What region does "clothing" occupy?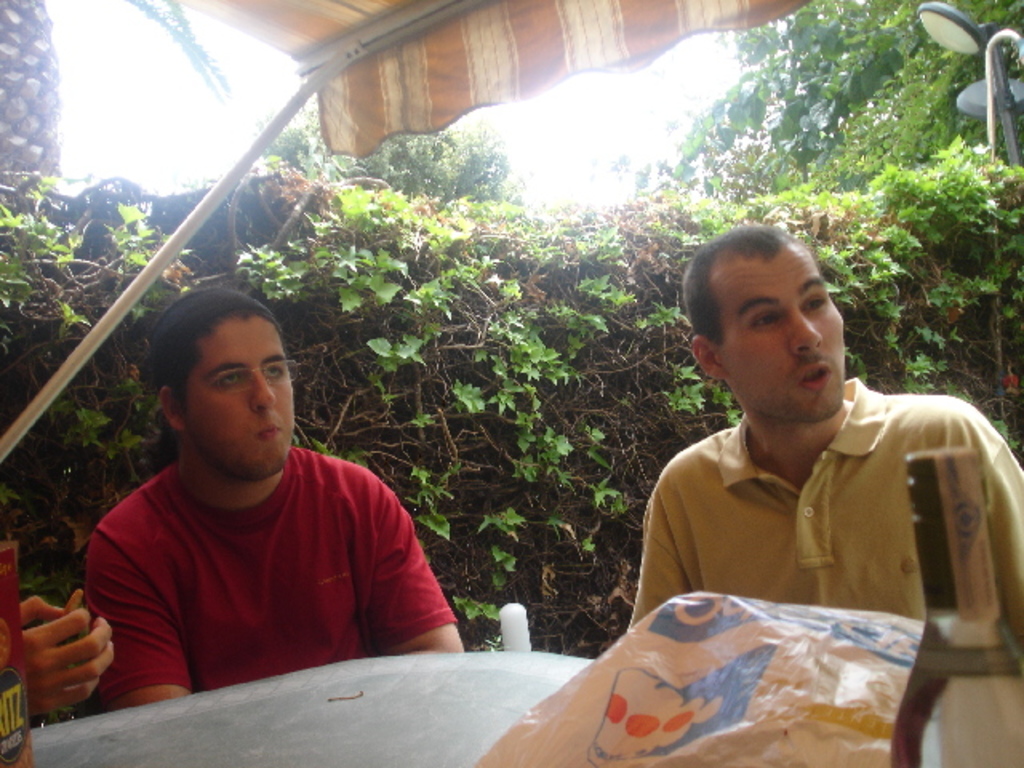
left=67, top=434, right=486, bottom=734.
